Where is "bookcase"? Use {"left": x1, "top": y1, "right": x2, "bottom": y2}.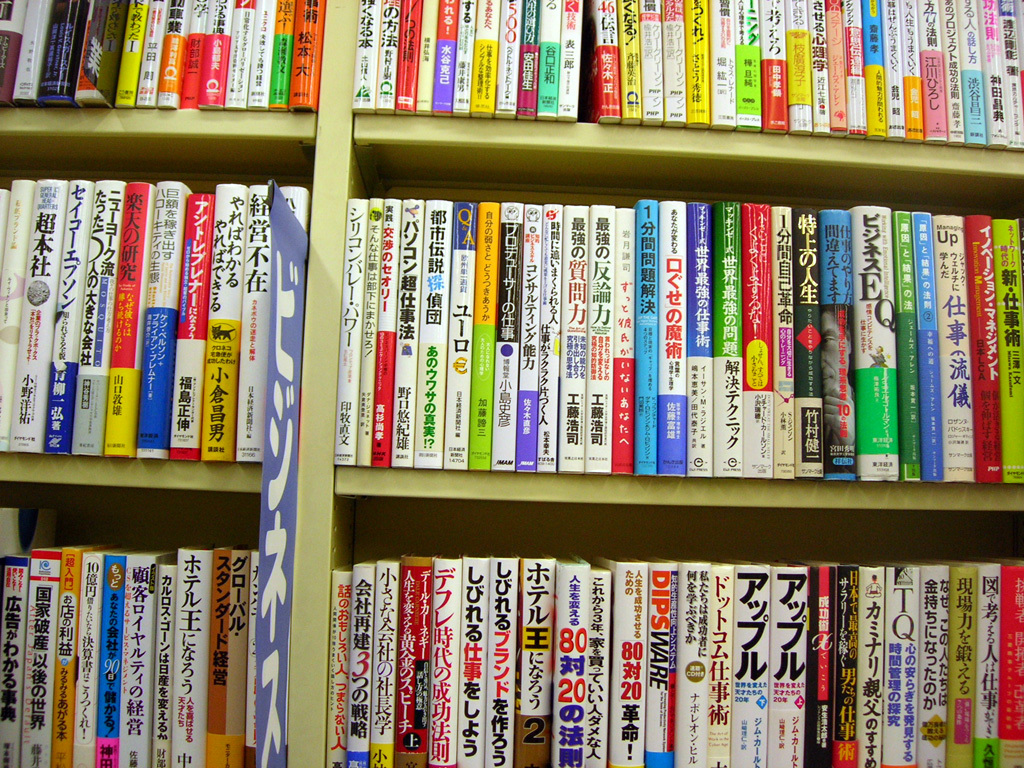
{"left": 0, "top": 0, "right": 1023, "bottom": 767}.
